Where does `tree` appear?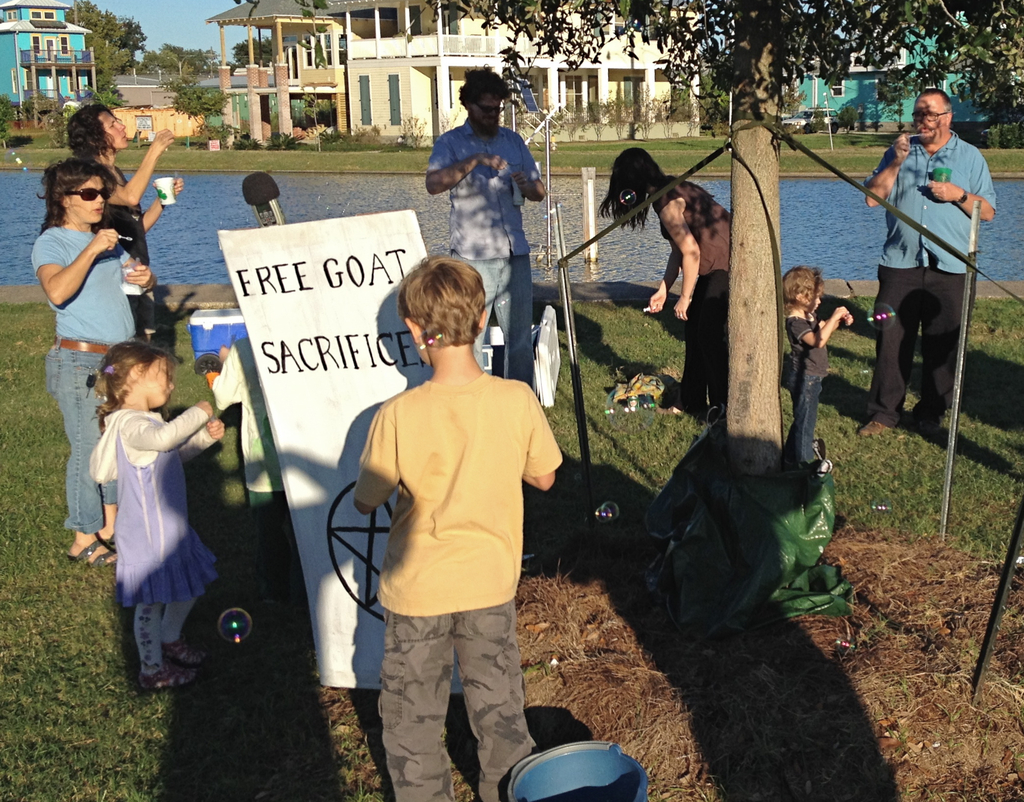
Appears at (67,0,125,46).
